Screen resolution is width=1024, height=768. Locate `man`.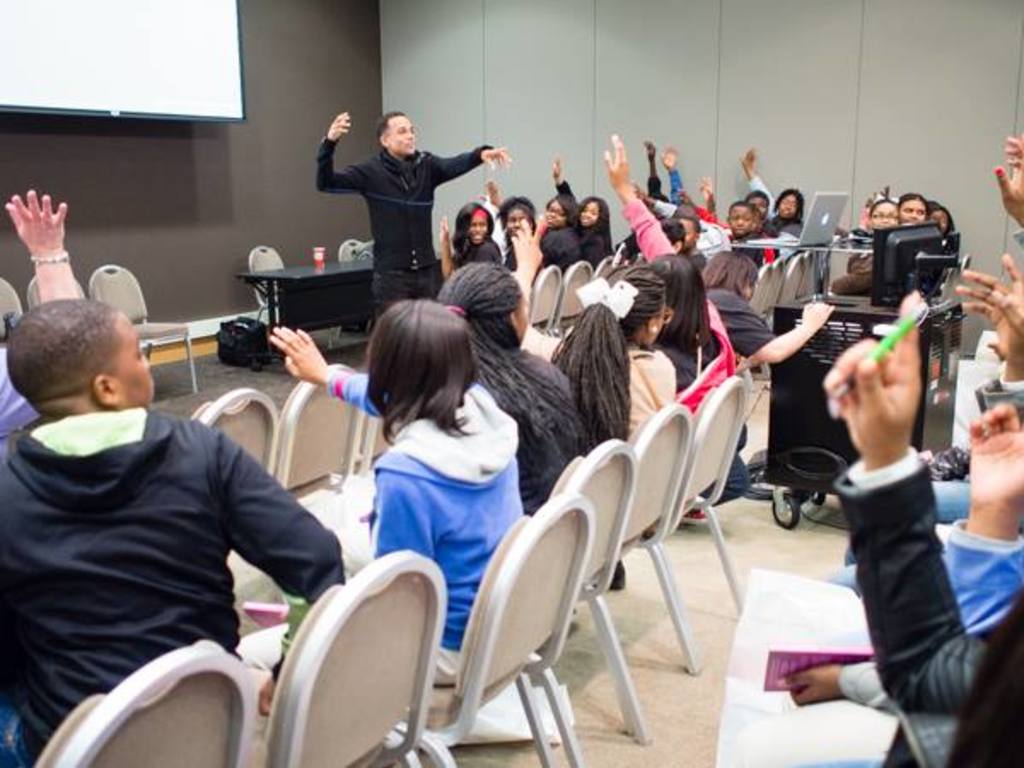
[left=0, top=295, right=343, bottom=766].
